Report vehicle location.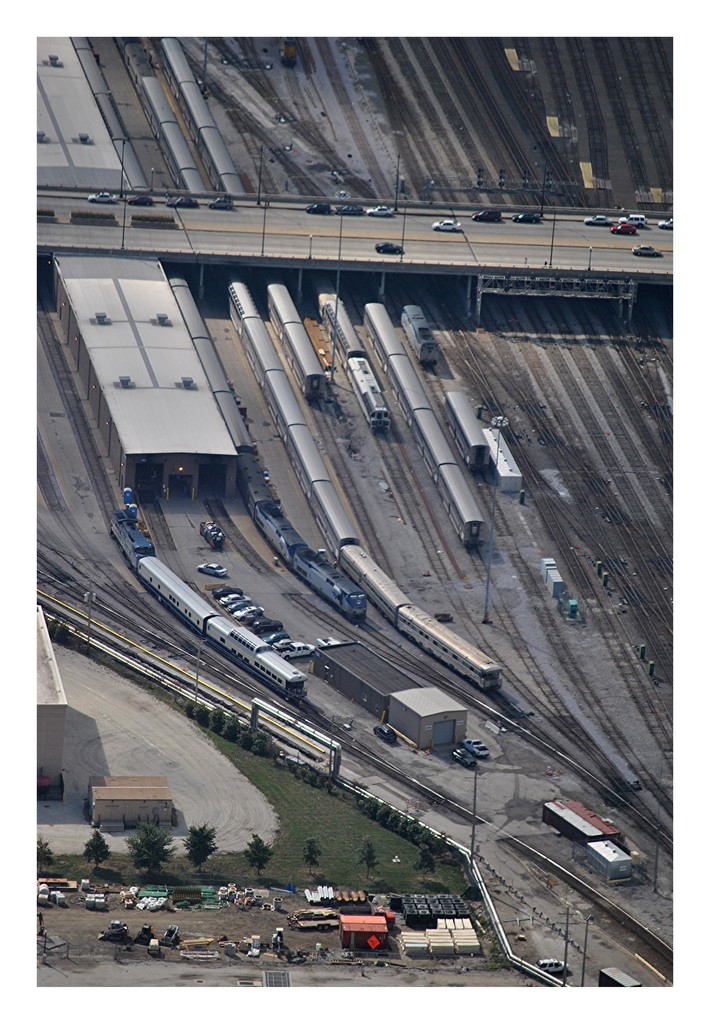
Report: {"left": 333, "top": 204, "right": 365, "bottom": 215}.
